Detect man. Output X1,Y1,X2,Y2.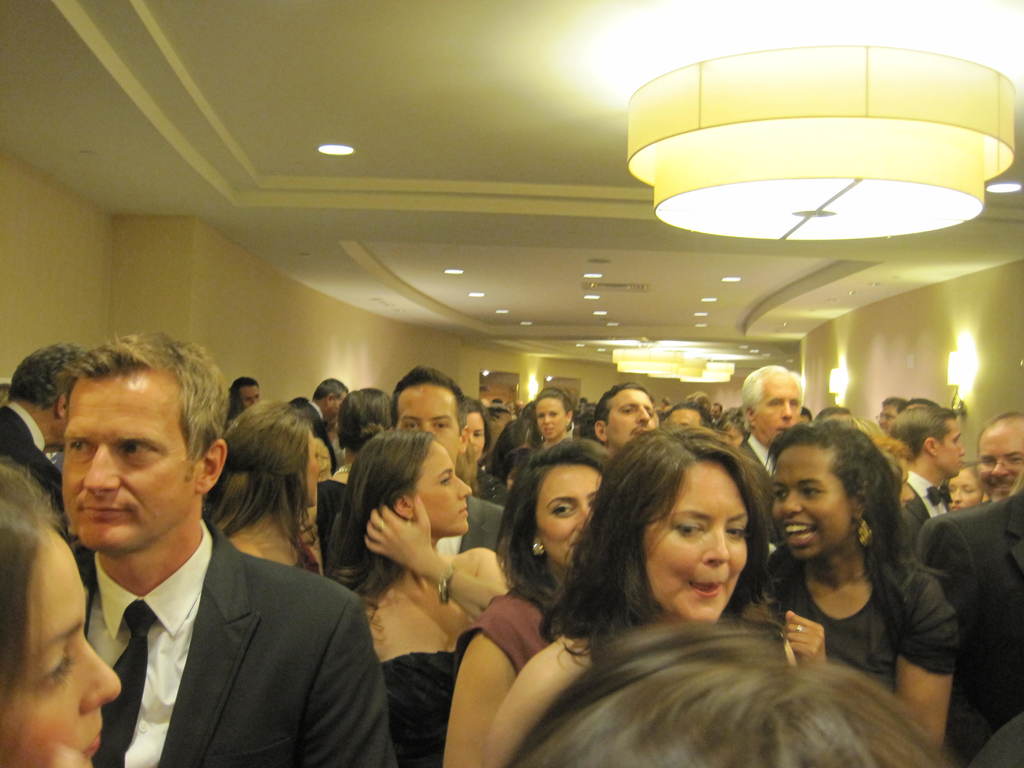
668,402,715,430.
